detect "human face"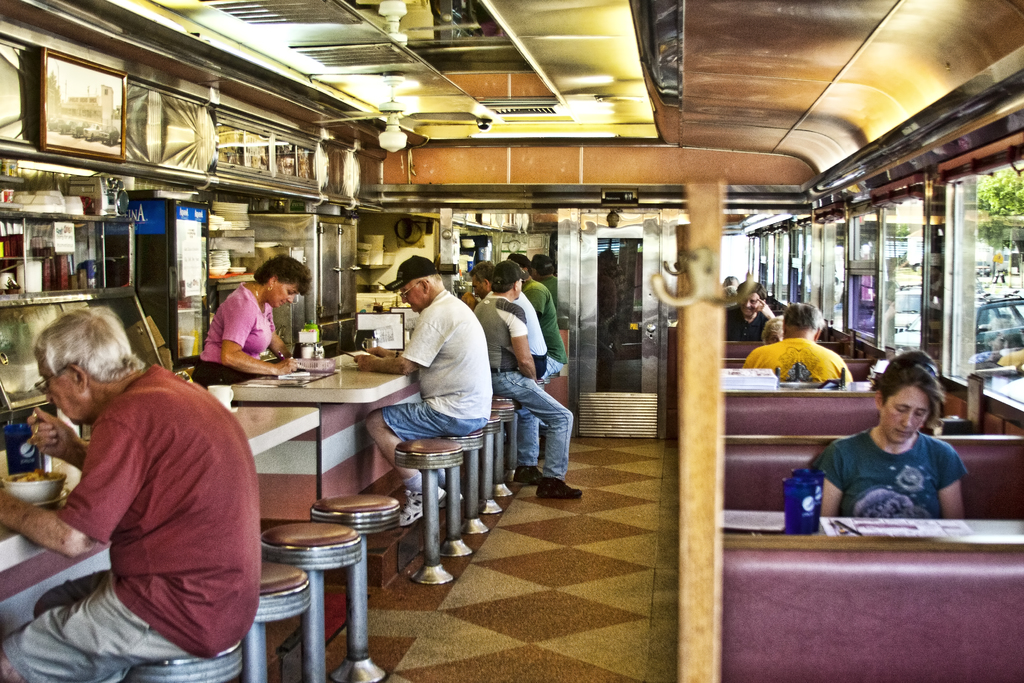
BBox(35, 357, 64, 415)
